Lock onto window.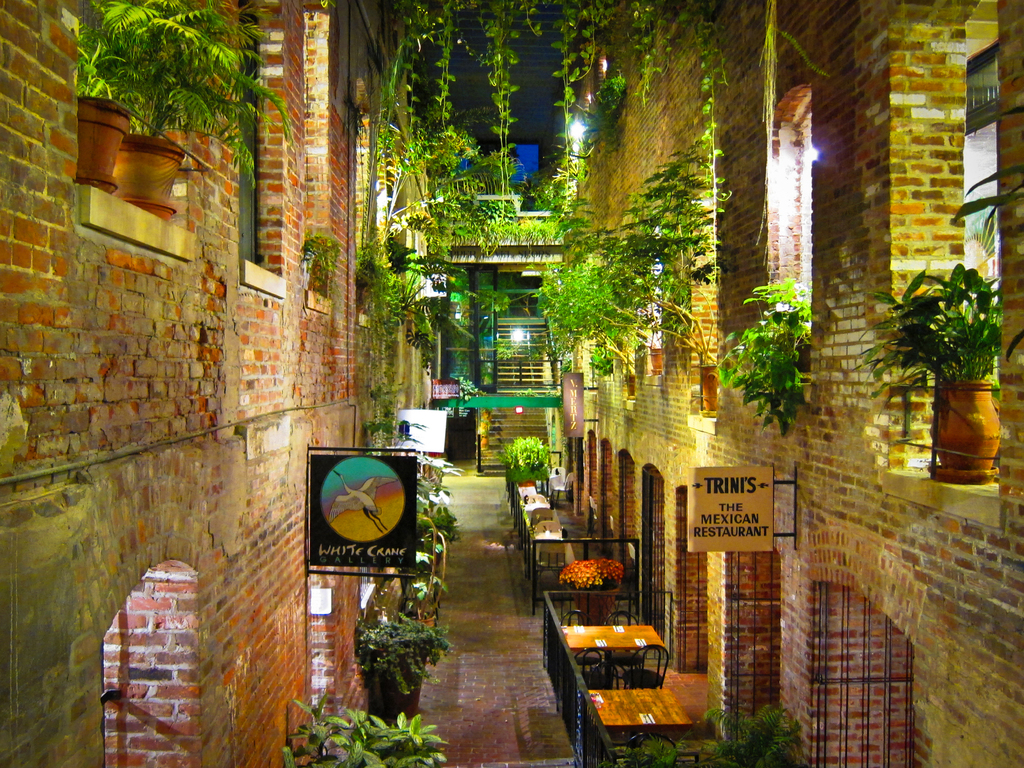
Locked: BBox(233, 0, 284, 297).
